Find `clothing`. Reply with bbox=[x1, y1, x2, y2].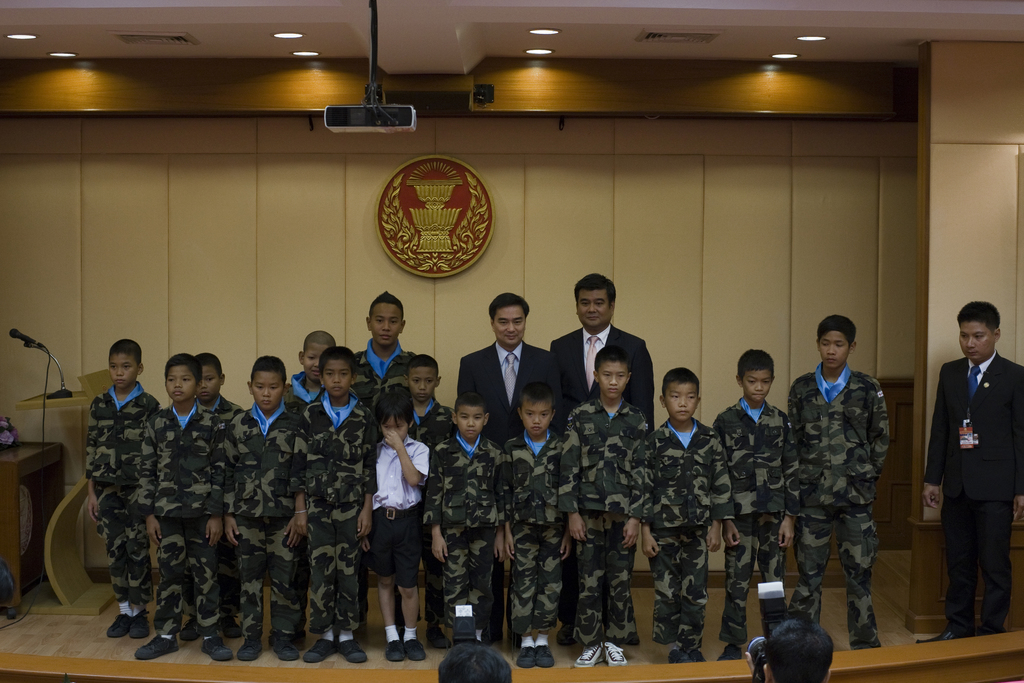
bbox=[433, 432, 513, 644].
